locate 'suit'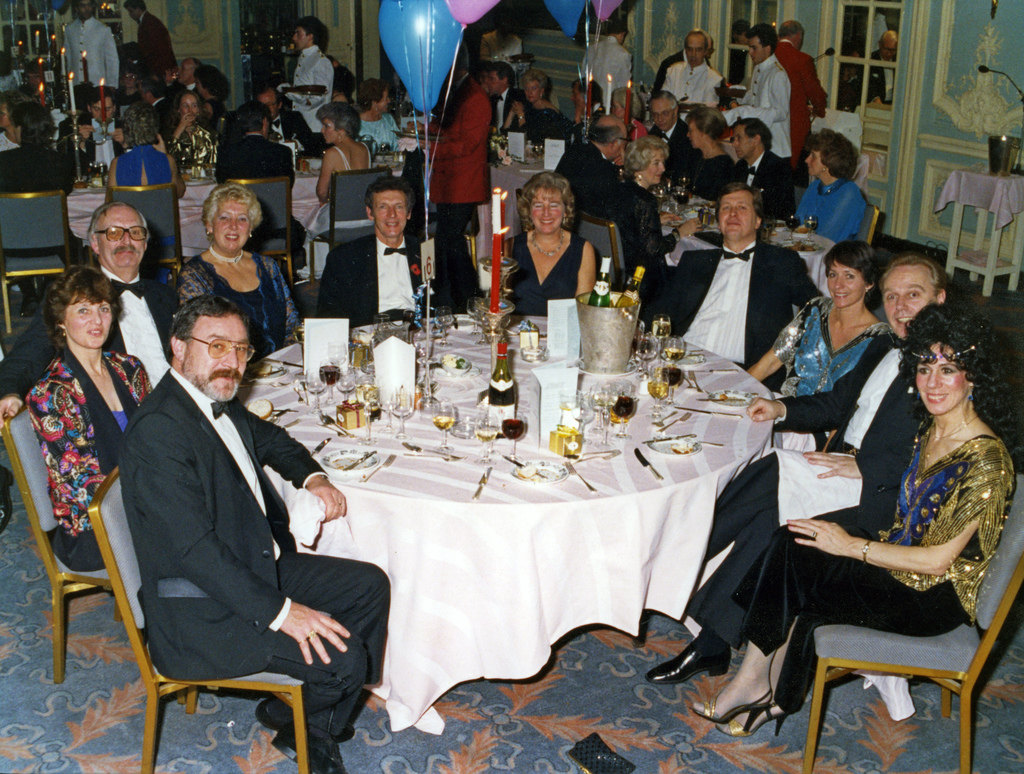
rect(492, 88, 524, 136)
